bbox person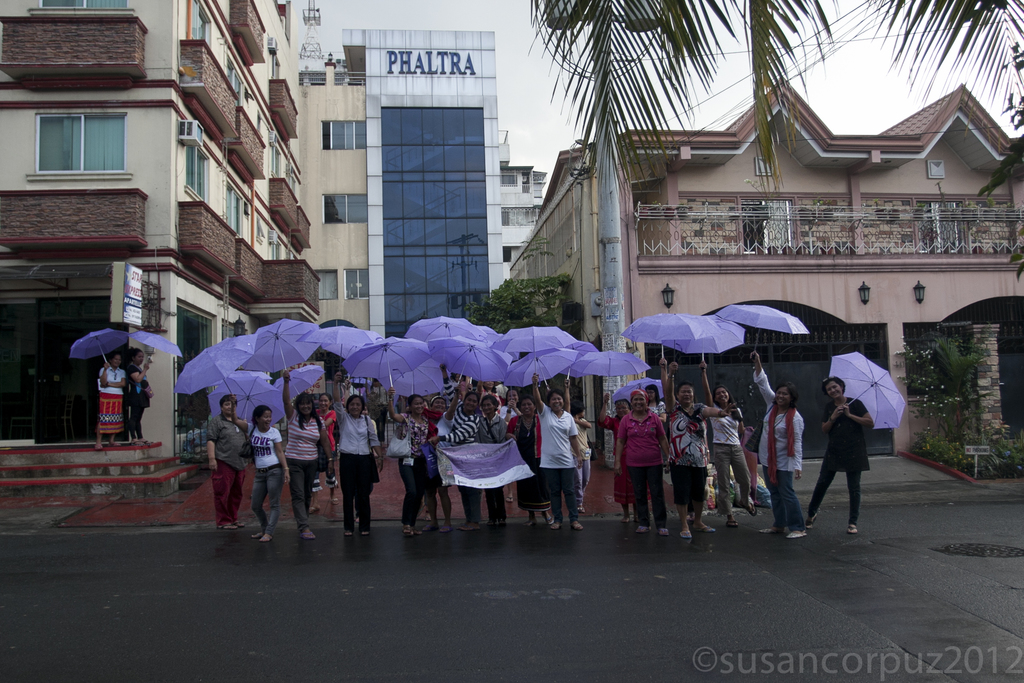
pyautogui.locateOnScreen(616, 390, 678, 539)
